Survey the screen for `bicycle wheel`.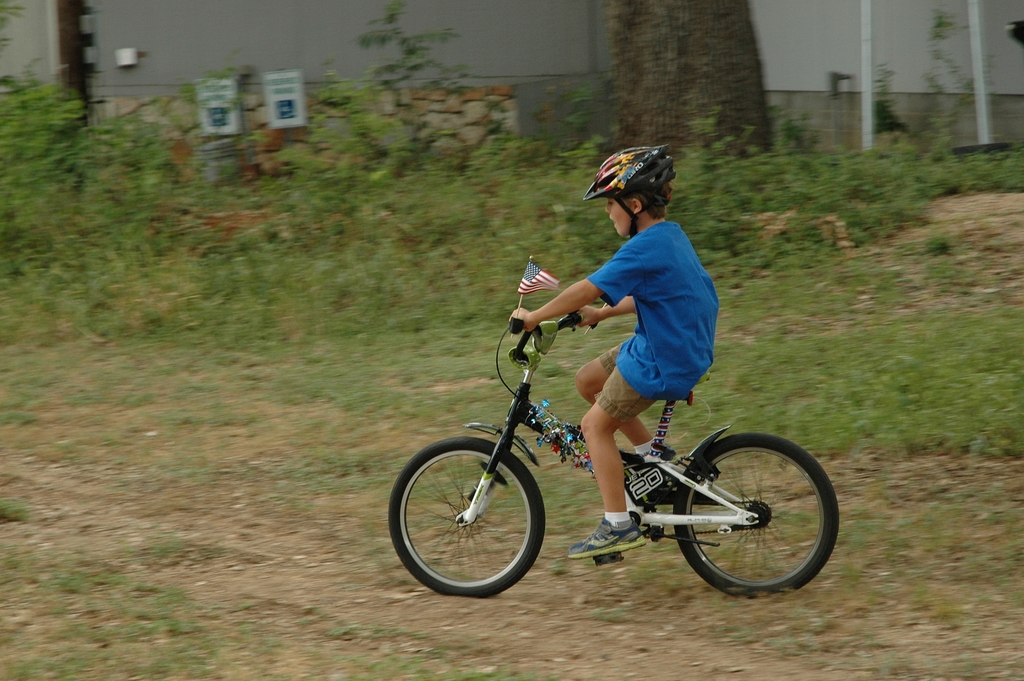
Survey found: box=[663, 441, 846, 612].
